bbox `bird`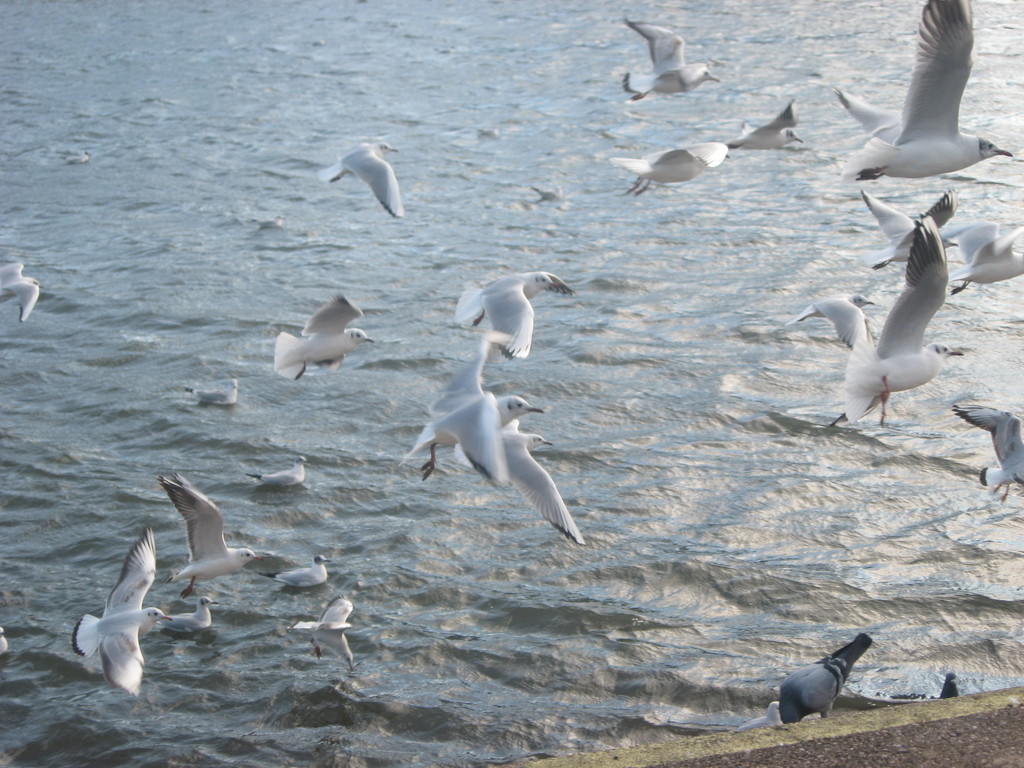
[608,140,731,201]
